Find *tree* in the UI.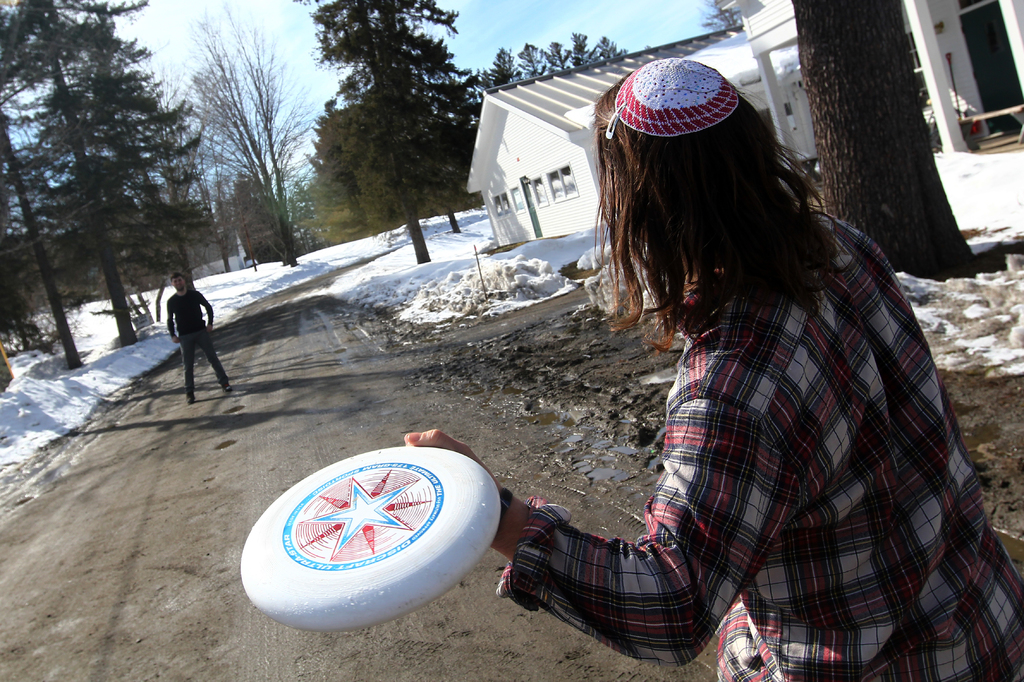
UI element at [15,15,216,352].
